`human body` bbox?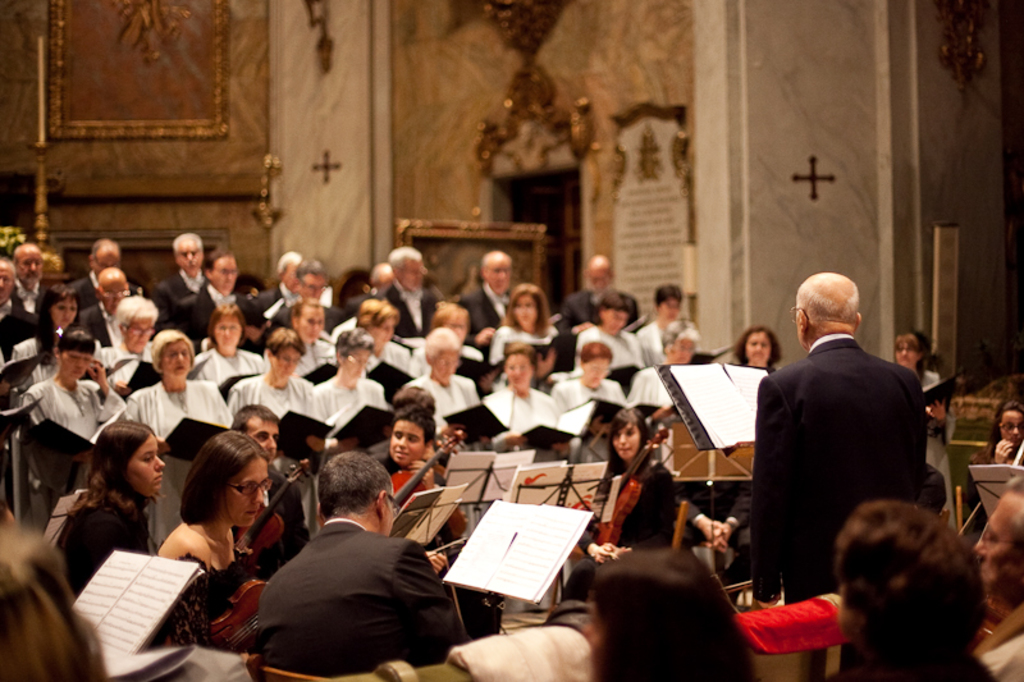
Rect(486, 338, 552, 438)
